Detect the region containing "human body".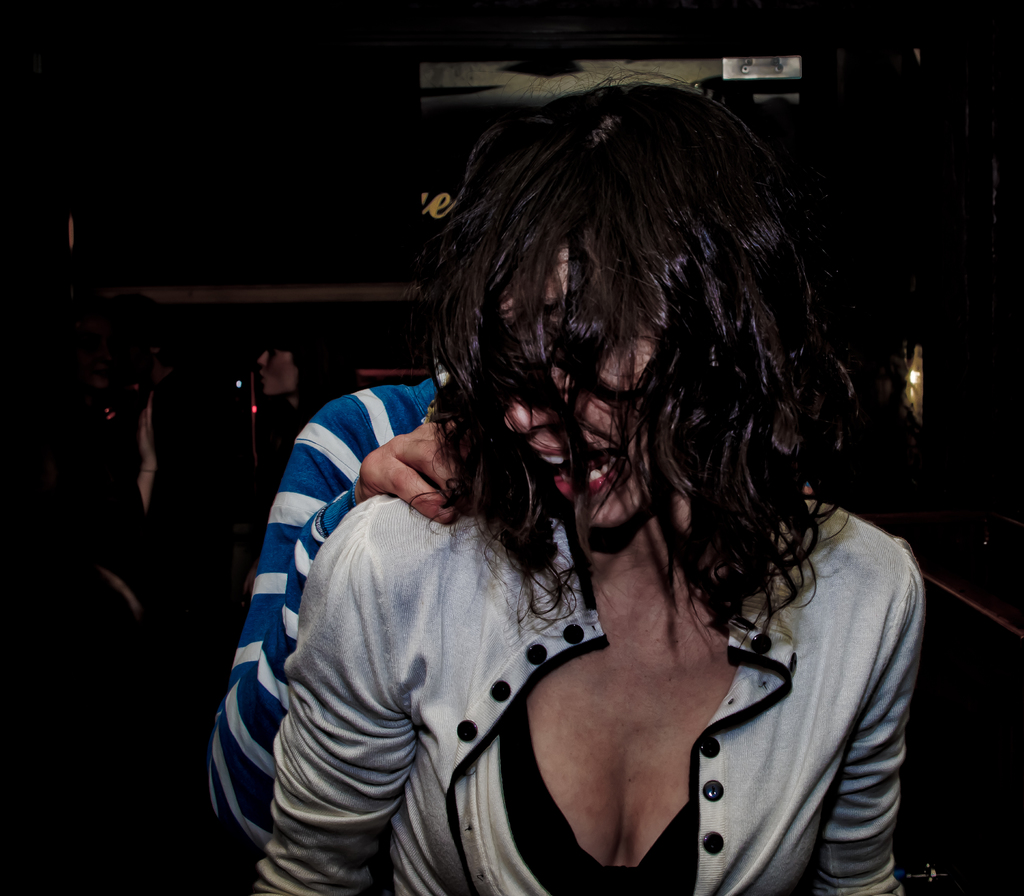
<bbox>257, 127, 878, 886</bbox>.
